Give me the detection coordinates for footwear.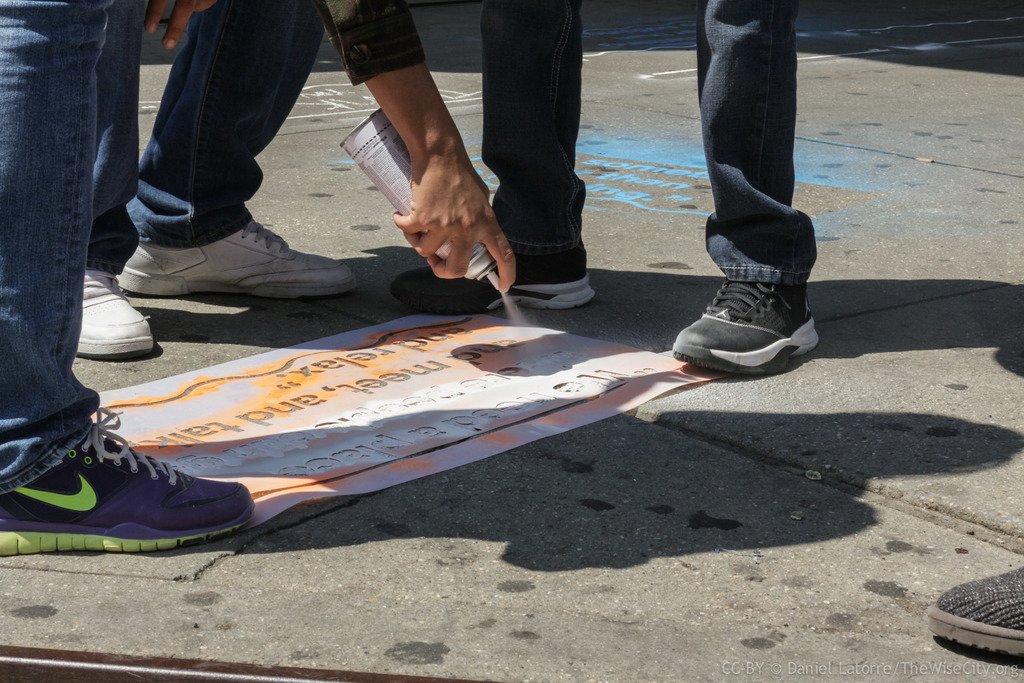
locate(669, 277, 826, 383).
